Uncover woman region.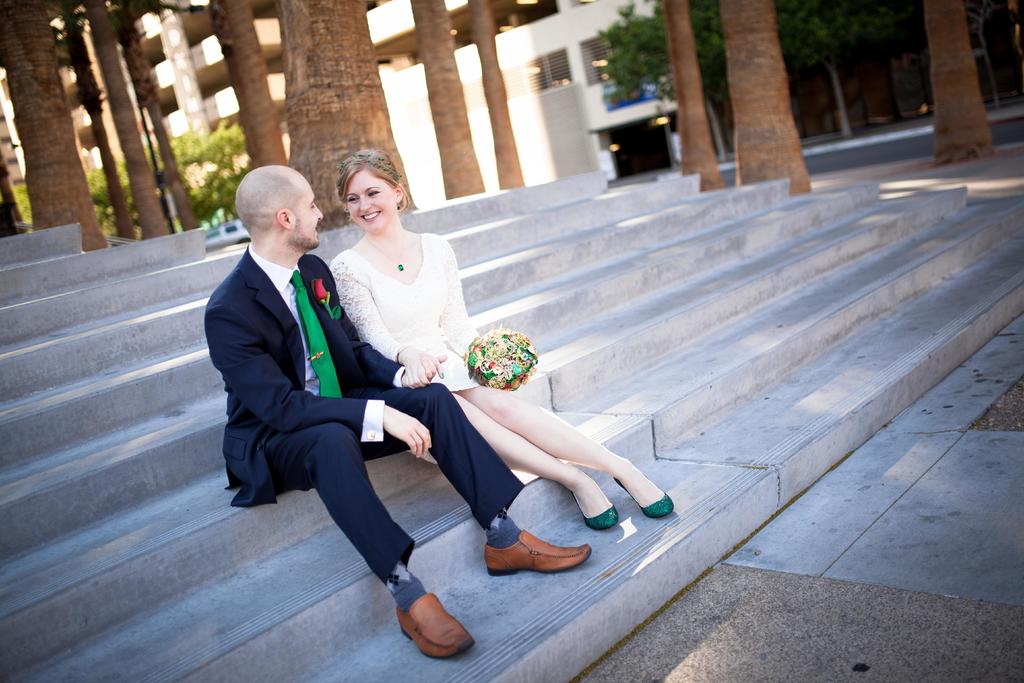
Uncovered: Rect(328, 144, 678, 531).
